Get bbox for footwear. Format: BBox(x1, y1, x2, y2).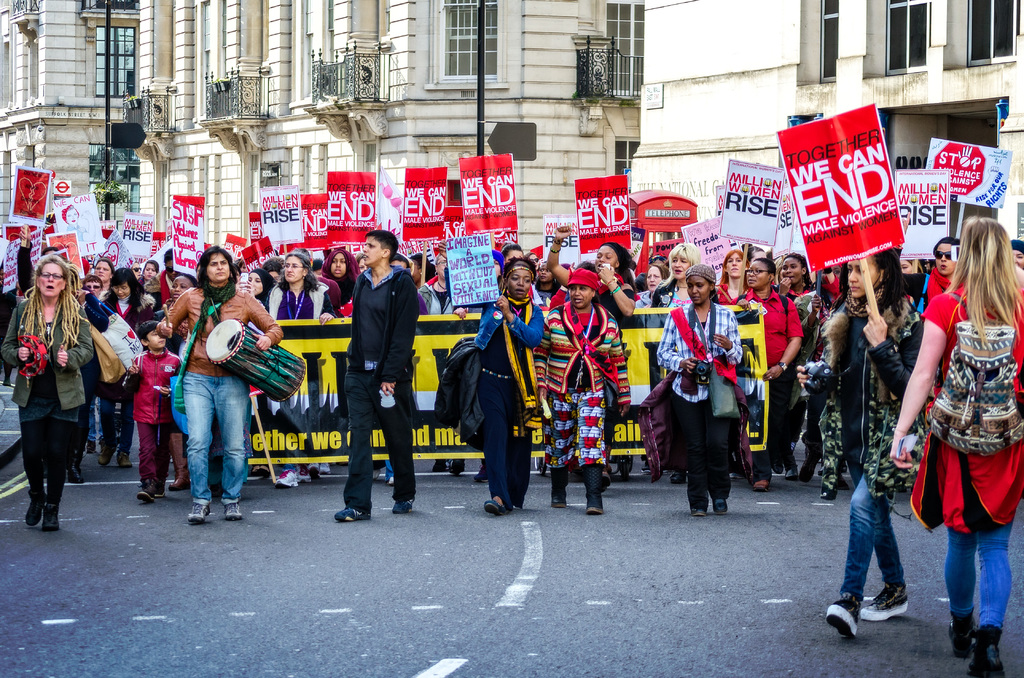
BBox(392, 497, 420, 515).
